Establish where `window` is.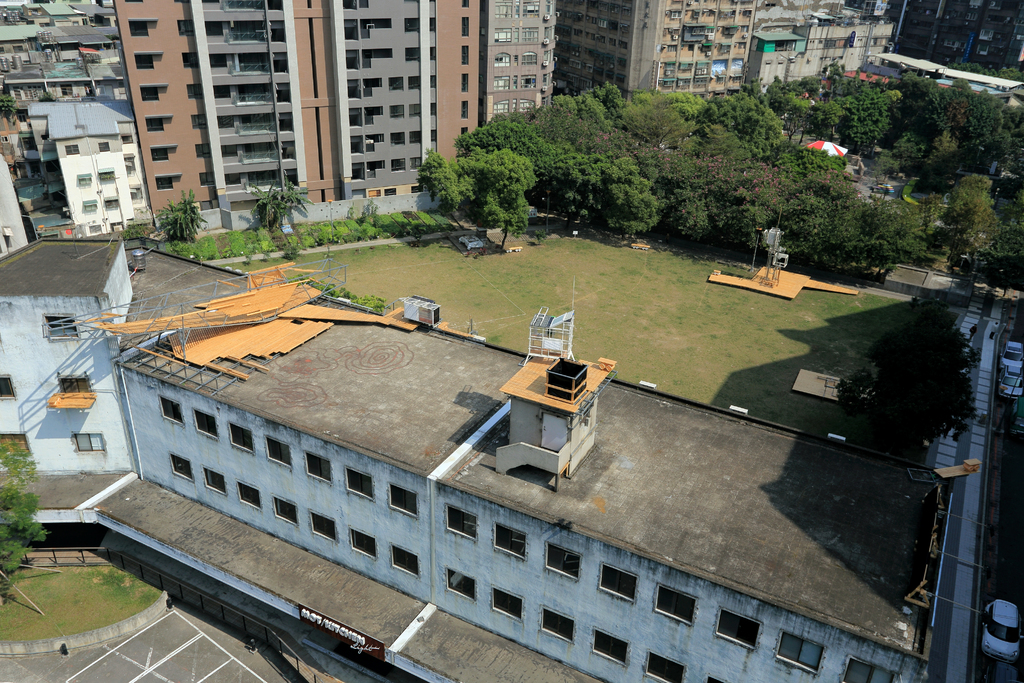
Established at (226, 423, 257, 454).
